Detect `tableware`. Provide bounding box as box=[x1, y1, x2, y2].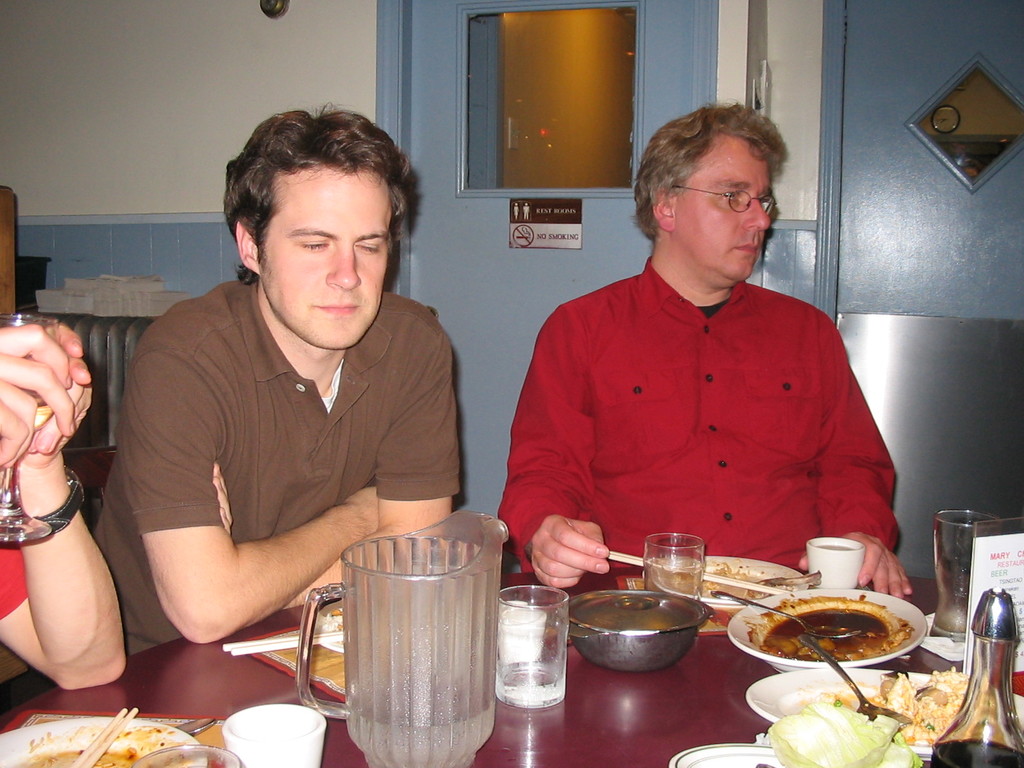
box=[799, 632, 911, 723].
